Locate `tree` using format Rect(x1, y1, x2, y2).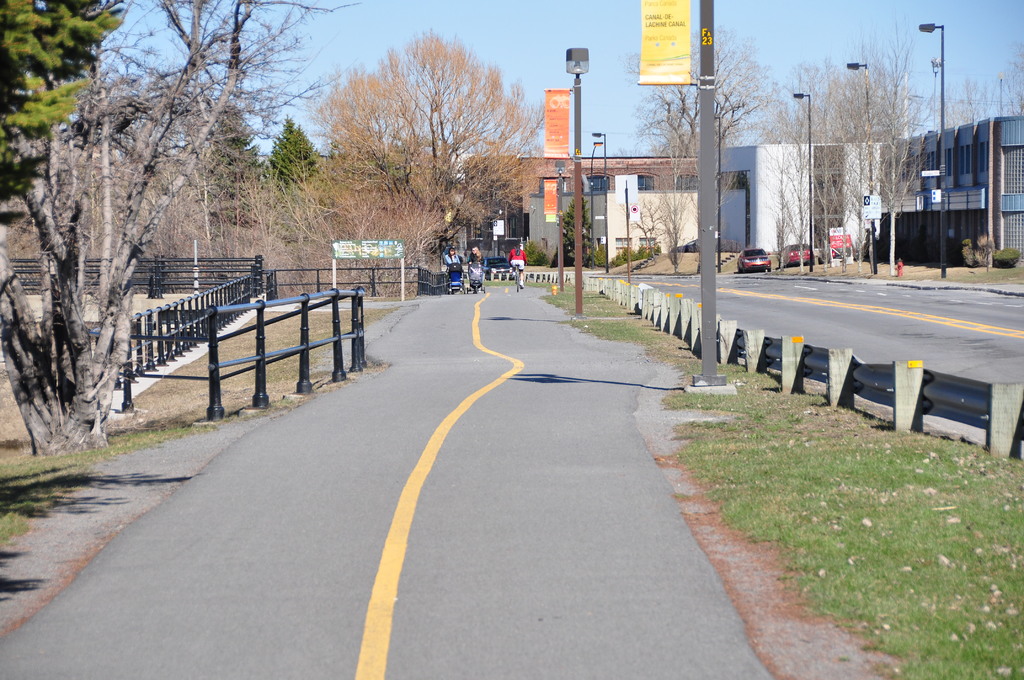
Rect(781, 149, 819, 266).
